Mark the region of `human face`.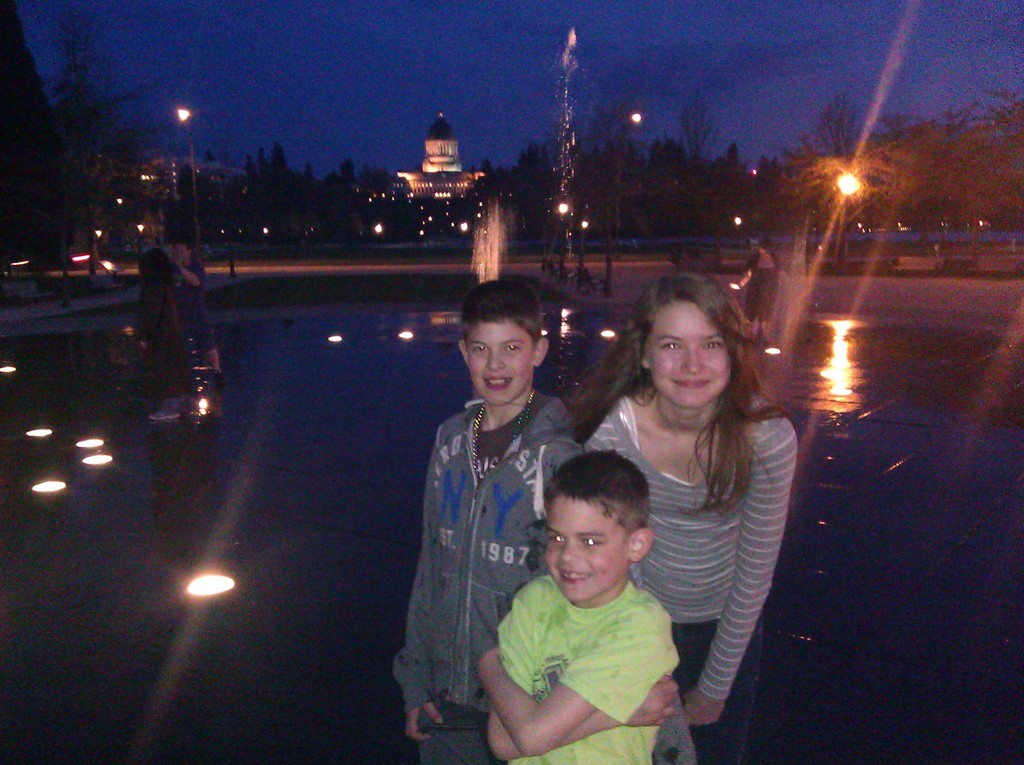
Region: (467, 323, 531, 403).
